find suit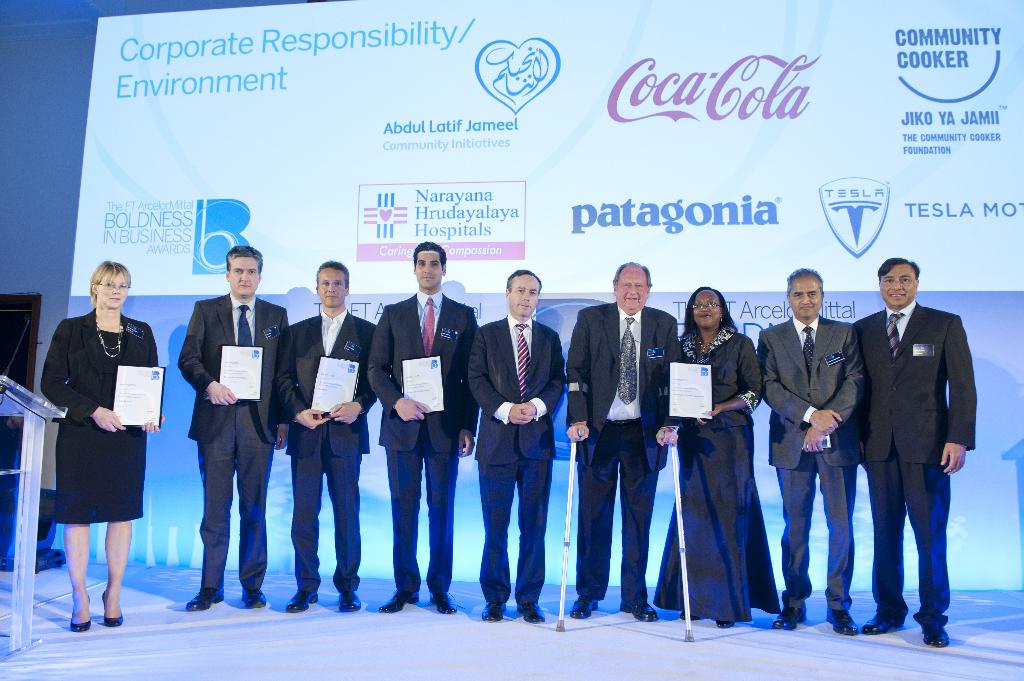
bbox(179, 294, 291, 590)
